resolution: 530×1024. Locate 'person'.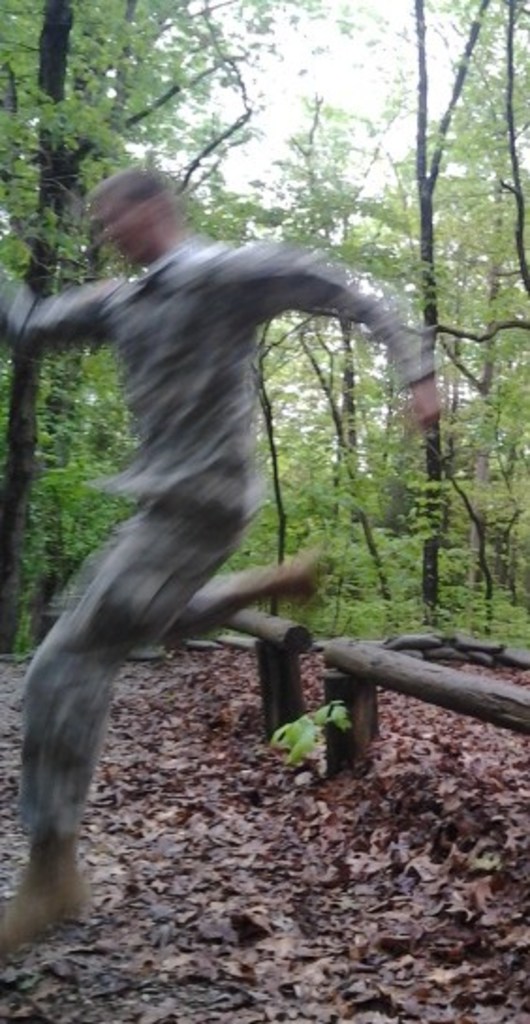
(left=0, top=171, right=453, bottom=970).
